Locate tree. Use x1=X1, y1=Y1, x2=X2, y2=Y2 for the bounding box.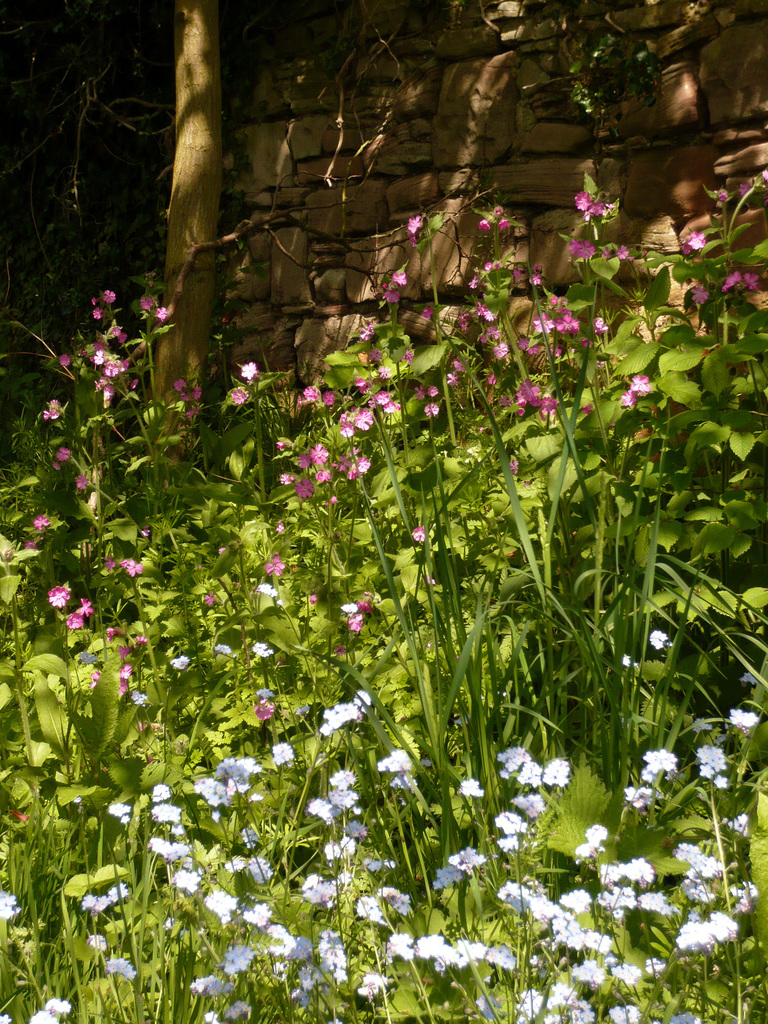
x1=147, y1=0, x2=235, y2=466.
